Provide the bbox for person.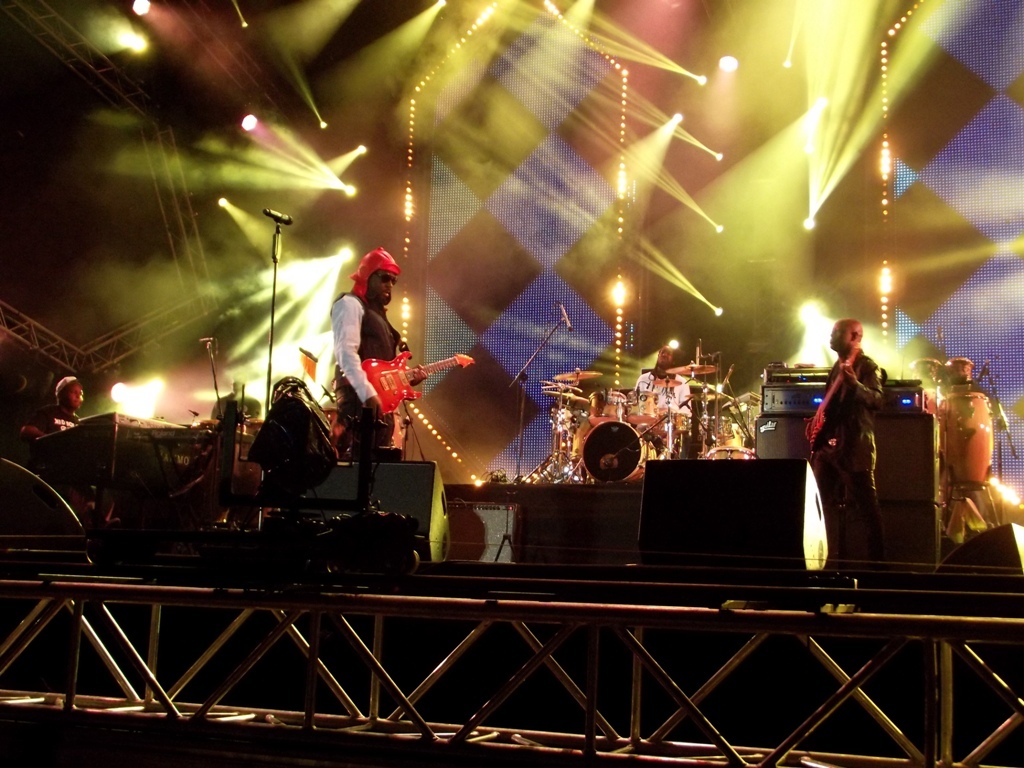
325/244/419/446.
